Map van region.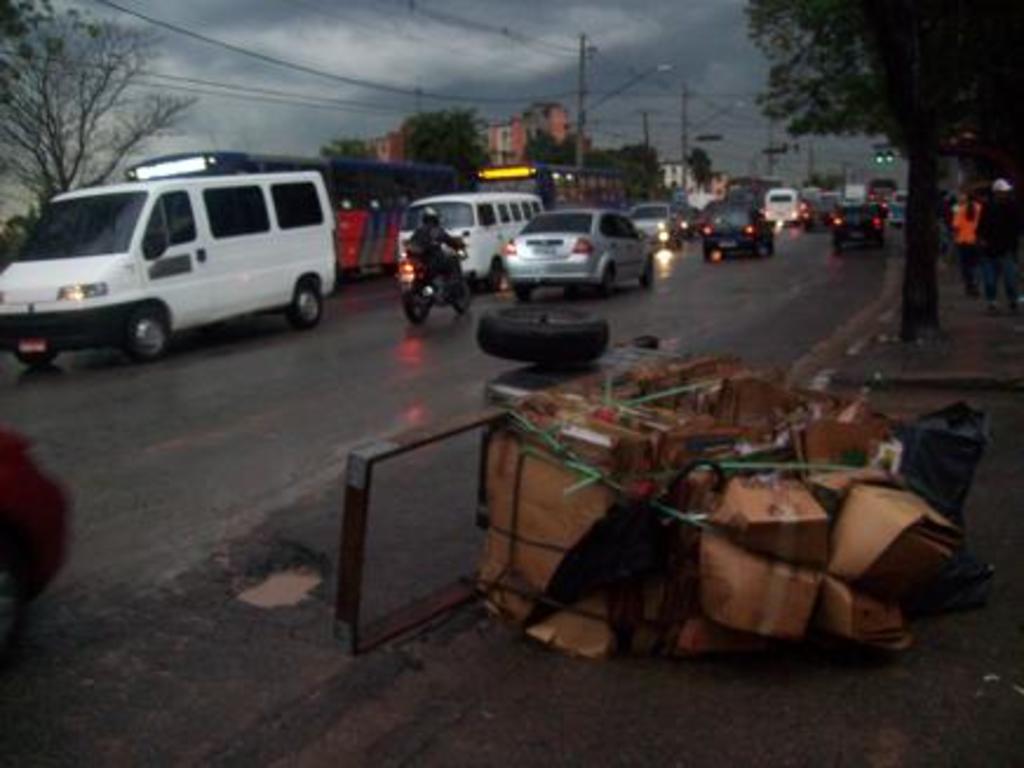
Mapped to box(395, 190, 547, 284).
